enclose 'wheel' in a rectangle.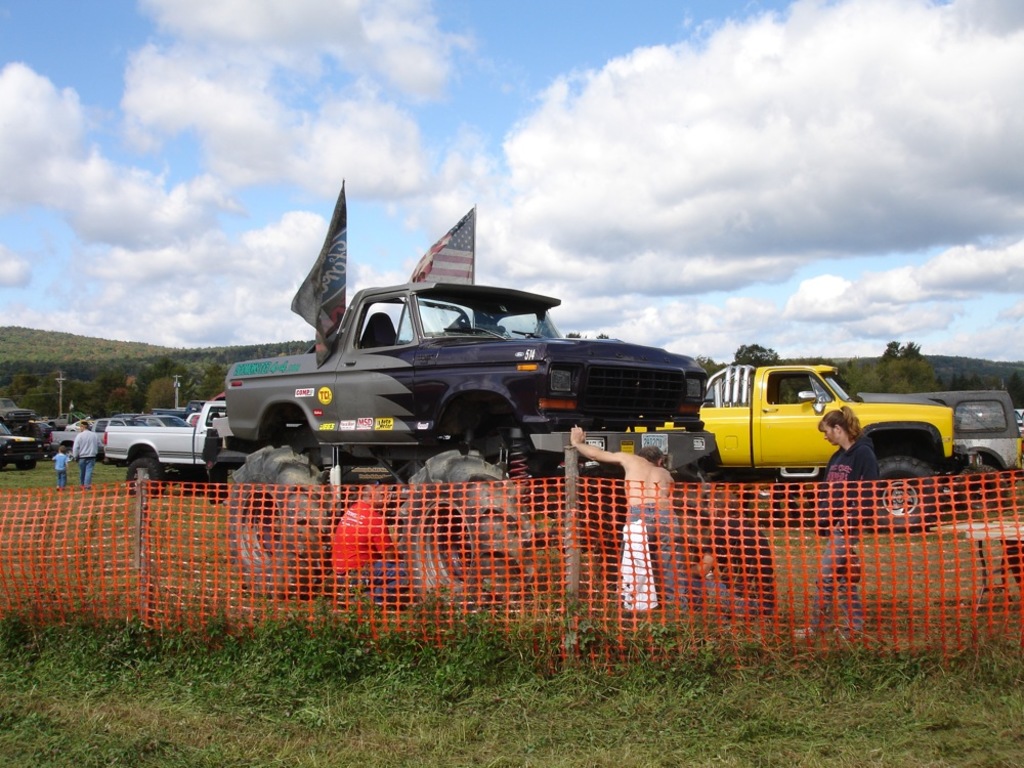
x1=864 y1=454 x2=939 y2=535.
